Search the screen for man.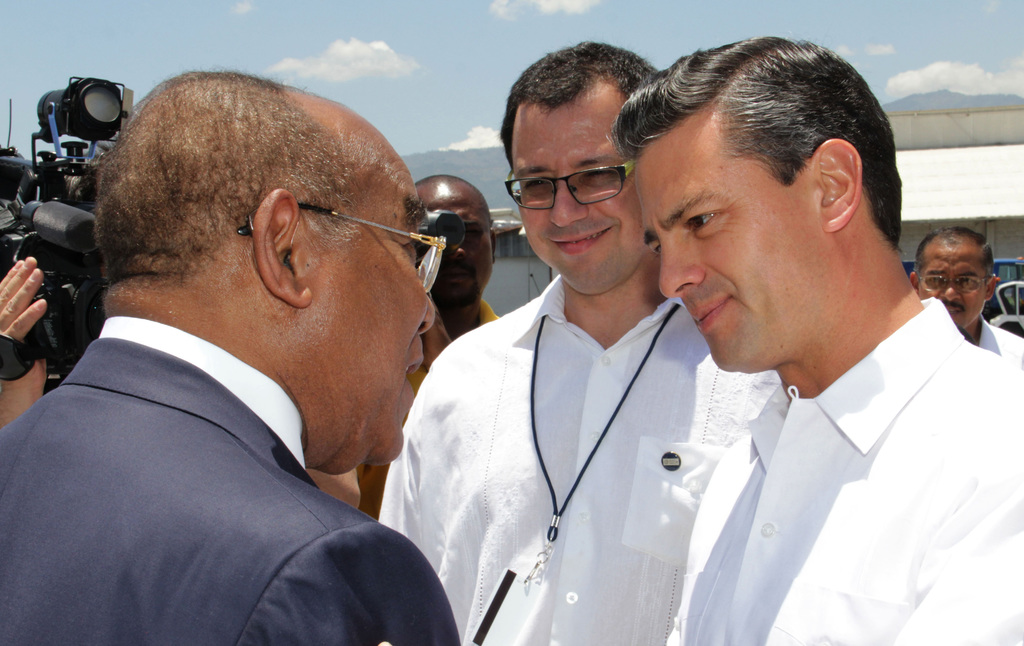
Found at Rect(357, 174, 503, 522).
